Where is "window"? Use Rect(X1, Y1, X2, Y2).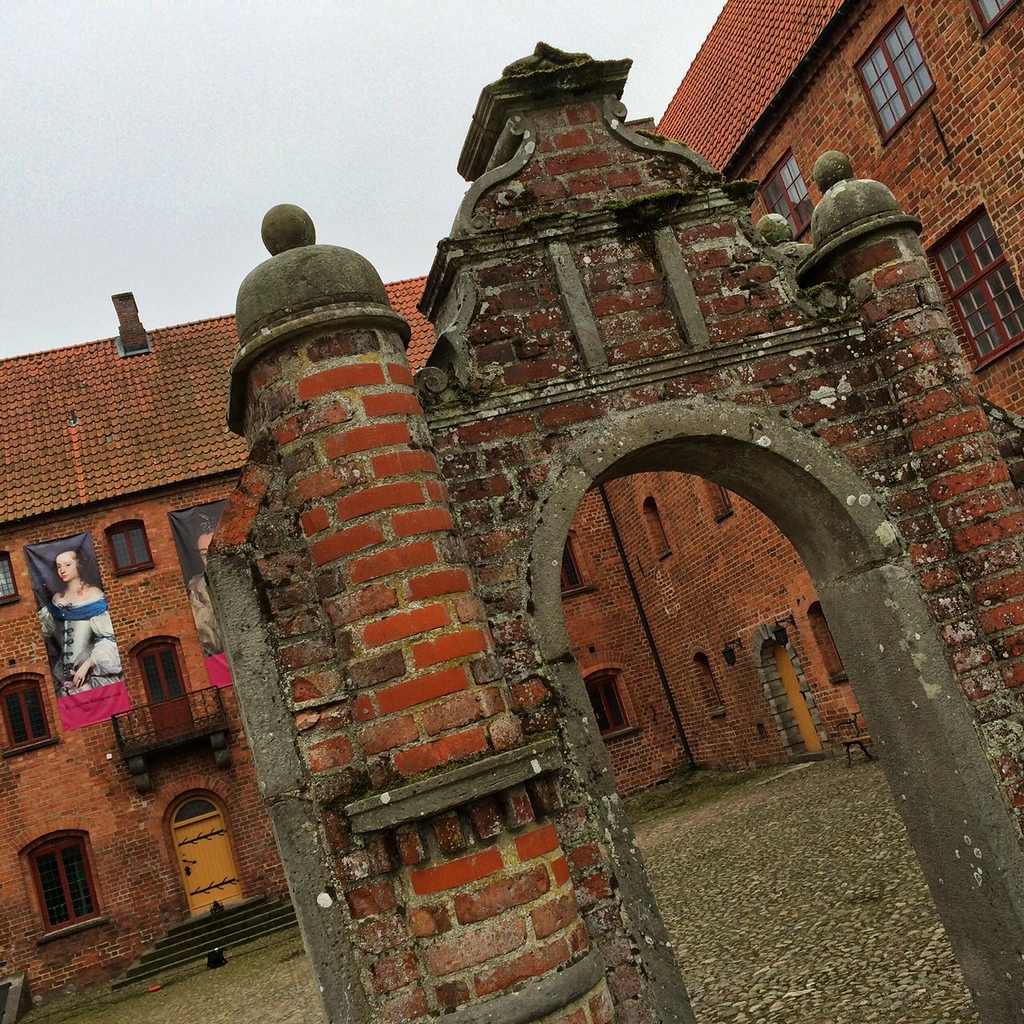
Rect(969, 0, 1016, 38).
